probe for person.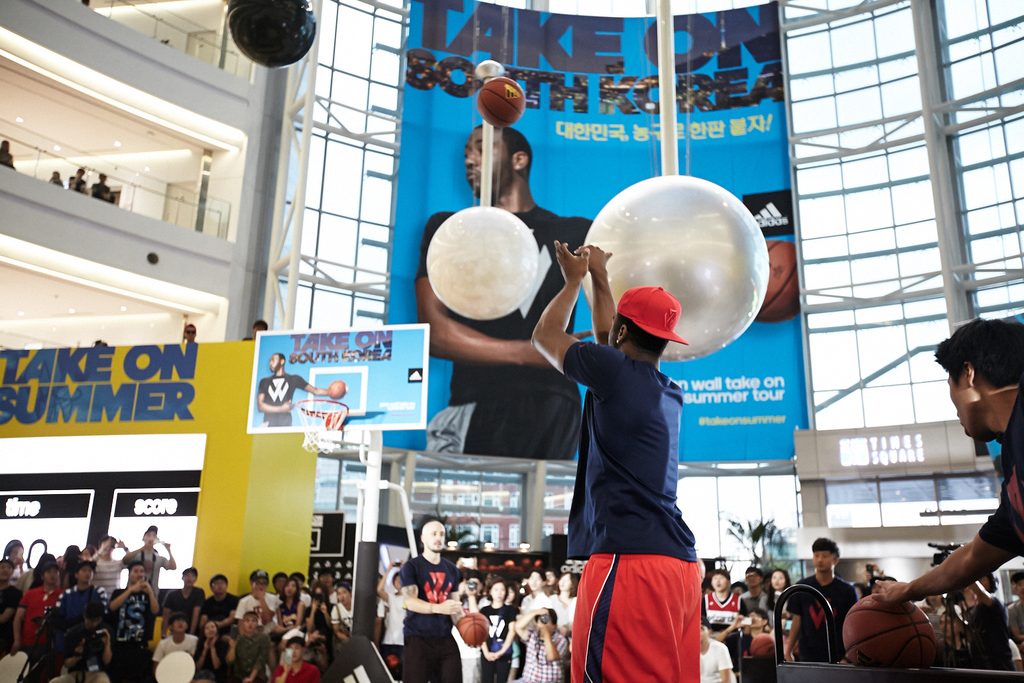
Probe result: x1=47 y1=171 x2=66 y2=189.
